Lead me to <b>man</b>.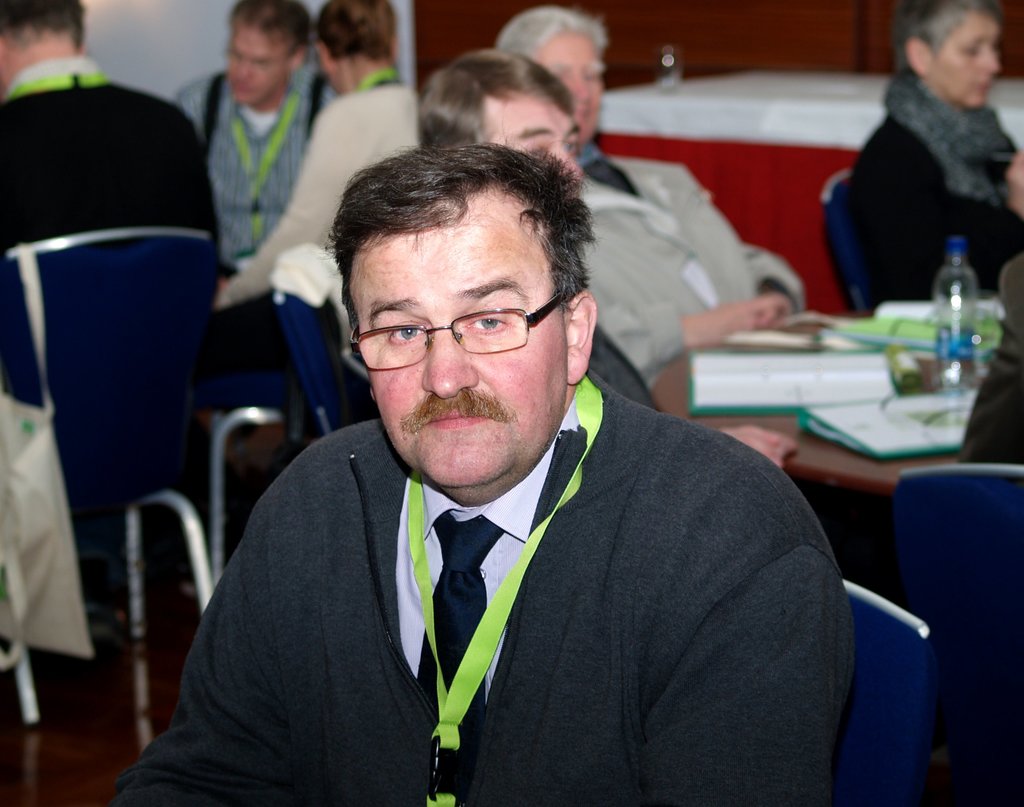
Lead to [175,0,338,276].
